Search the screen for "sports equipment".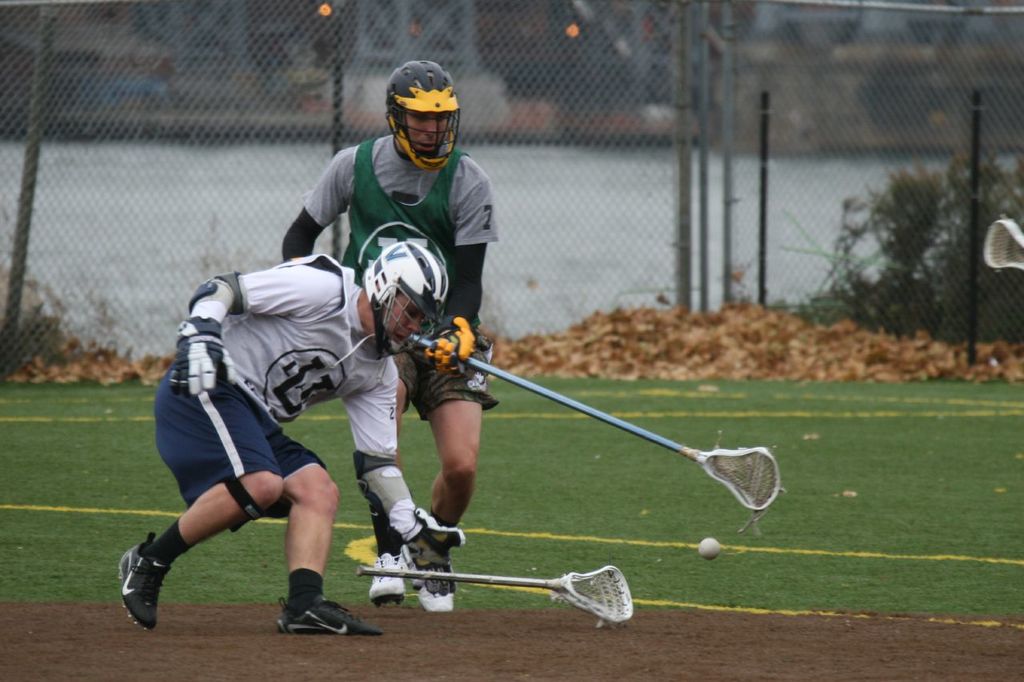
Found at box(412, 336, 788, 536).
